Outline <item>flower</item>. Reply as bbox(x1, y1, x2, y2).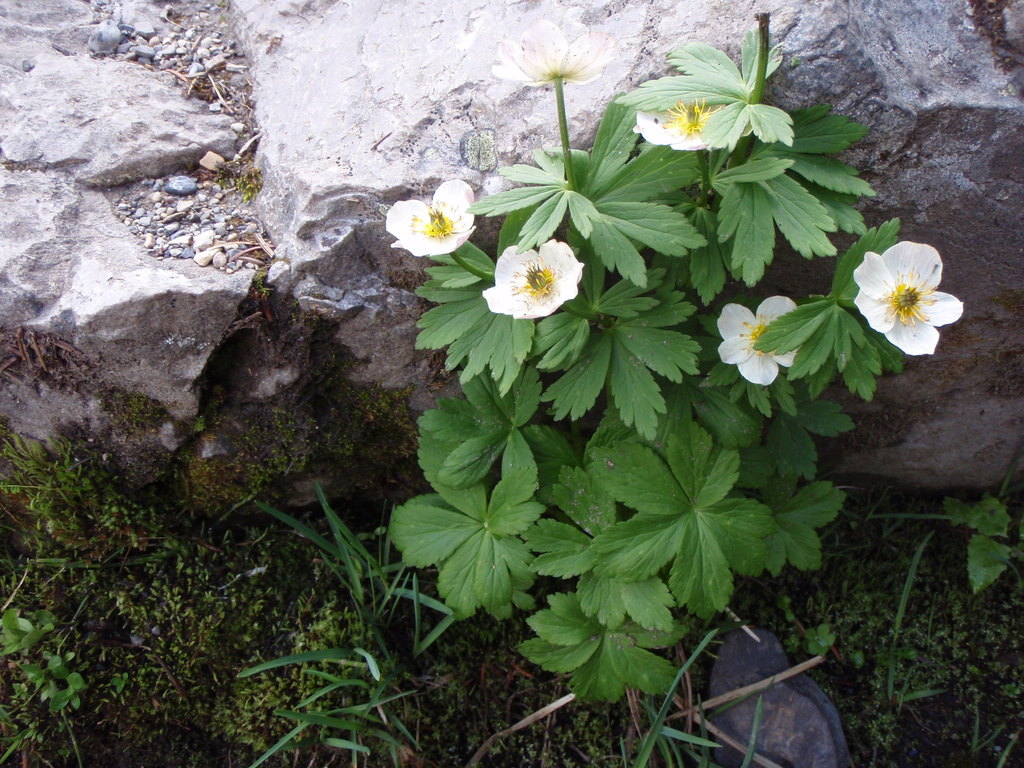
bbox(484, 229, 586, 318).
